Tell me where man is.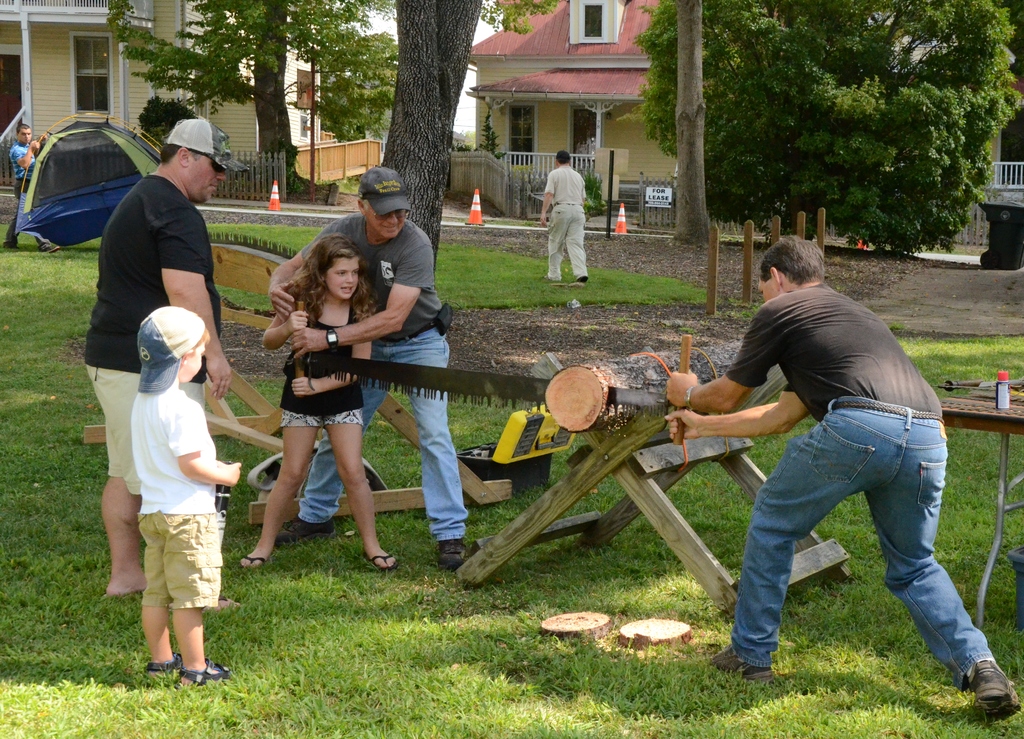
man is at BBox(79, 117, 241, 610).
